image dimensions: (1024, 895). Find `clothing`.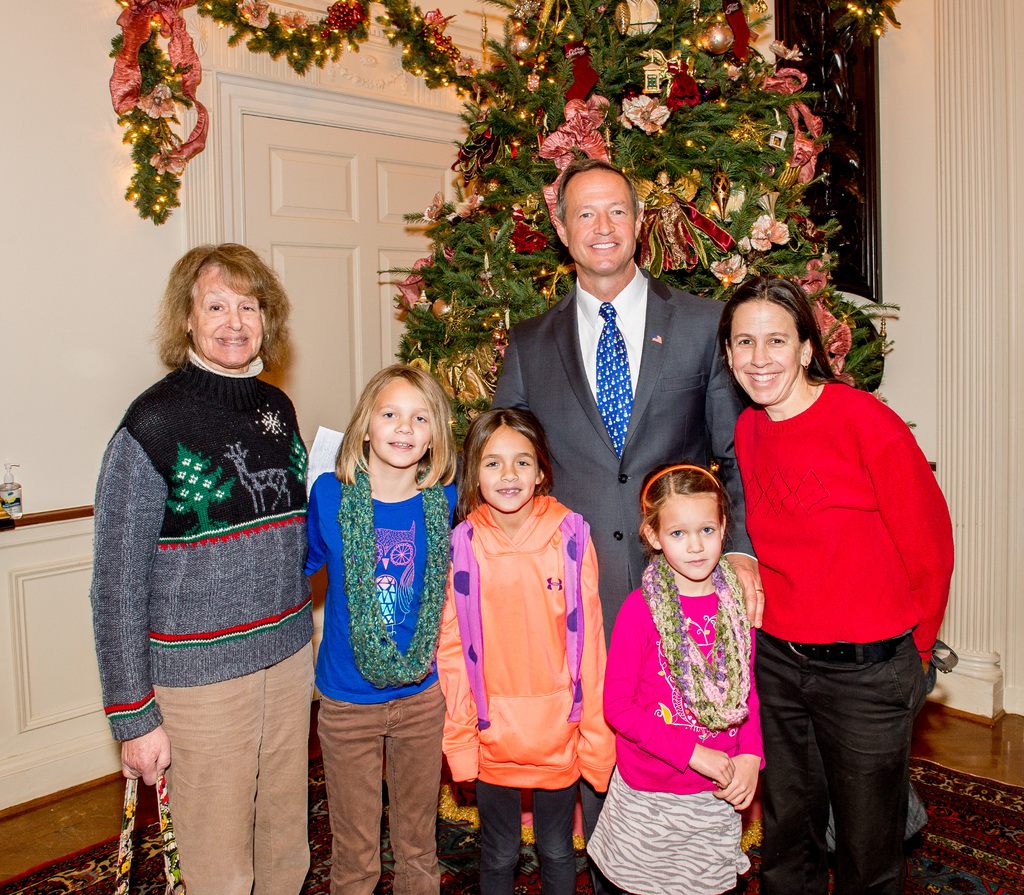
301/455/459/894.
